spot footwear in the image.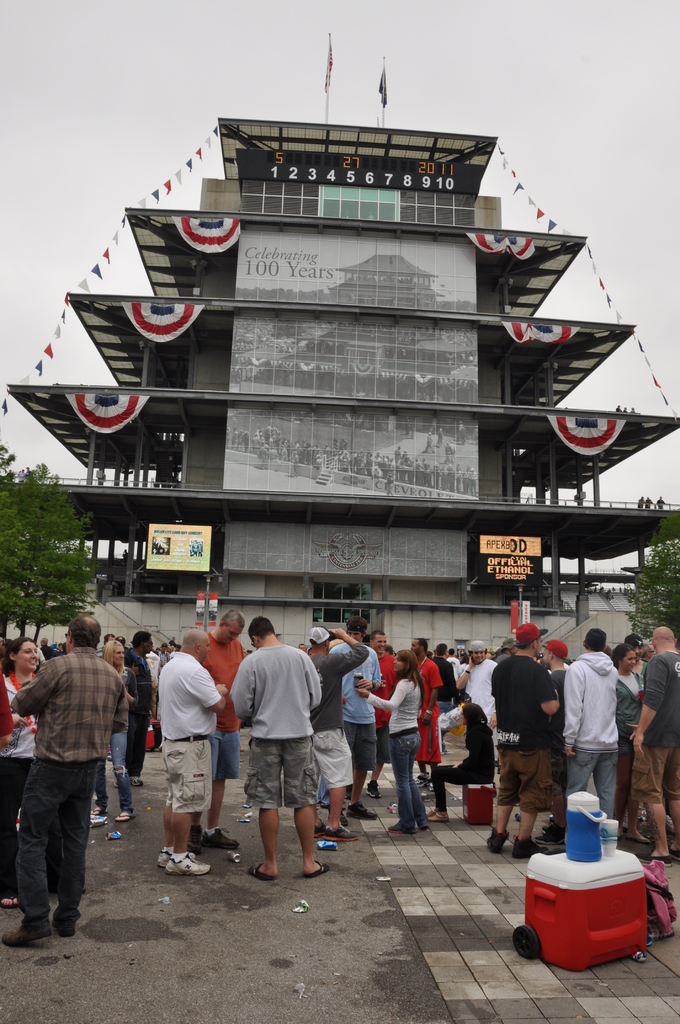
footwear found at Rect(1, 921, 43, 950).
